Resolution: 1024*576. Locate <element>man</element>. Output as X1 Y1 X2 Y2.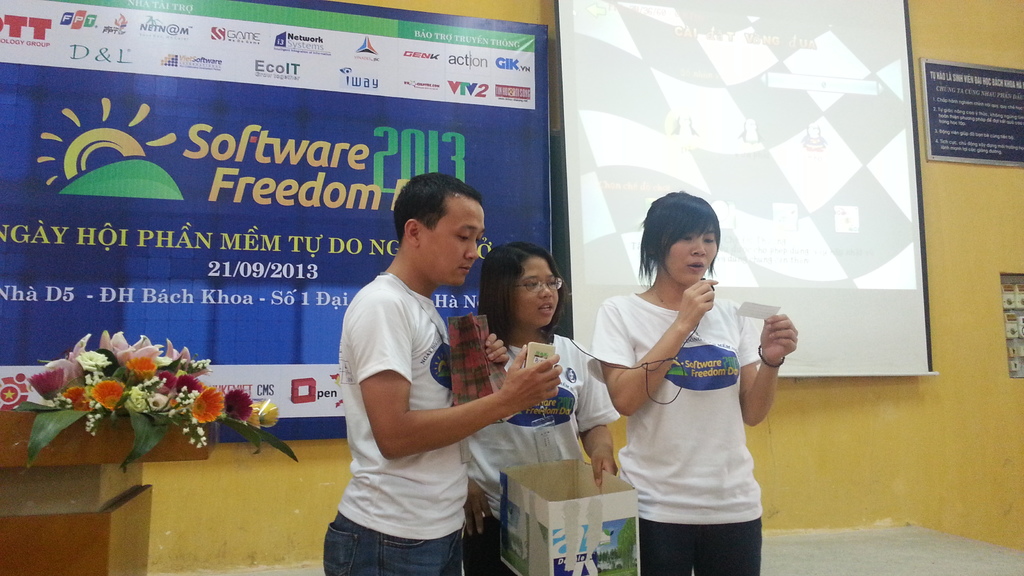
320 166 531 575.
